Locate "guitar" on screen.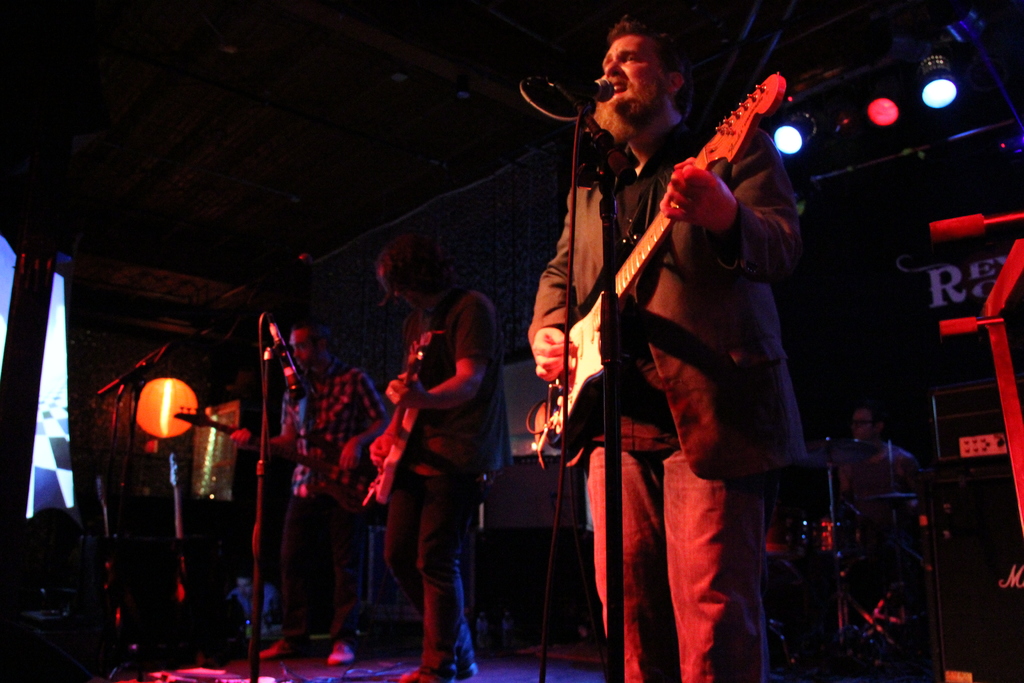
On screen at bbox(367, 333, 452, 504).
